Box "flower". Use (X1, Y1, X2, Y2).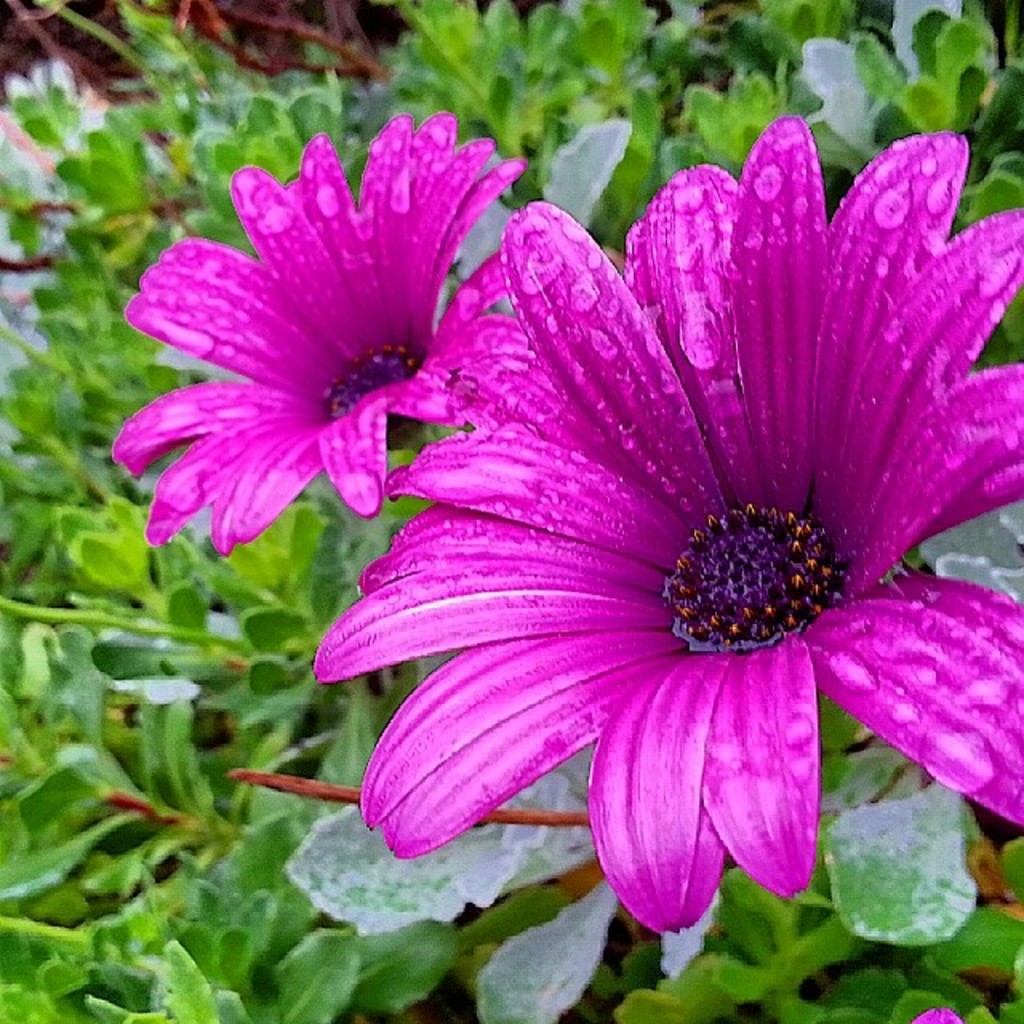
(109, 120, 522, 549).
